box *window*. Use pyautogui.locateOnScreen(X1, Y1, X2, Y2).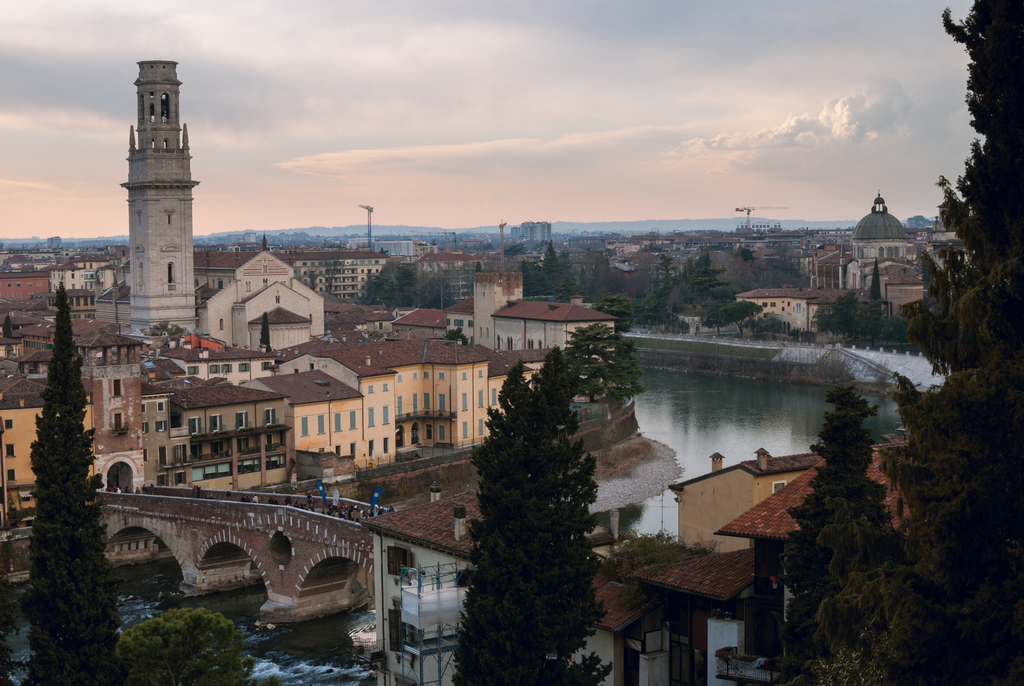
pyautogui.locateOnScreen(318, 415, 328, 439).
